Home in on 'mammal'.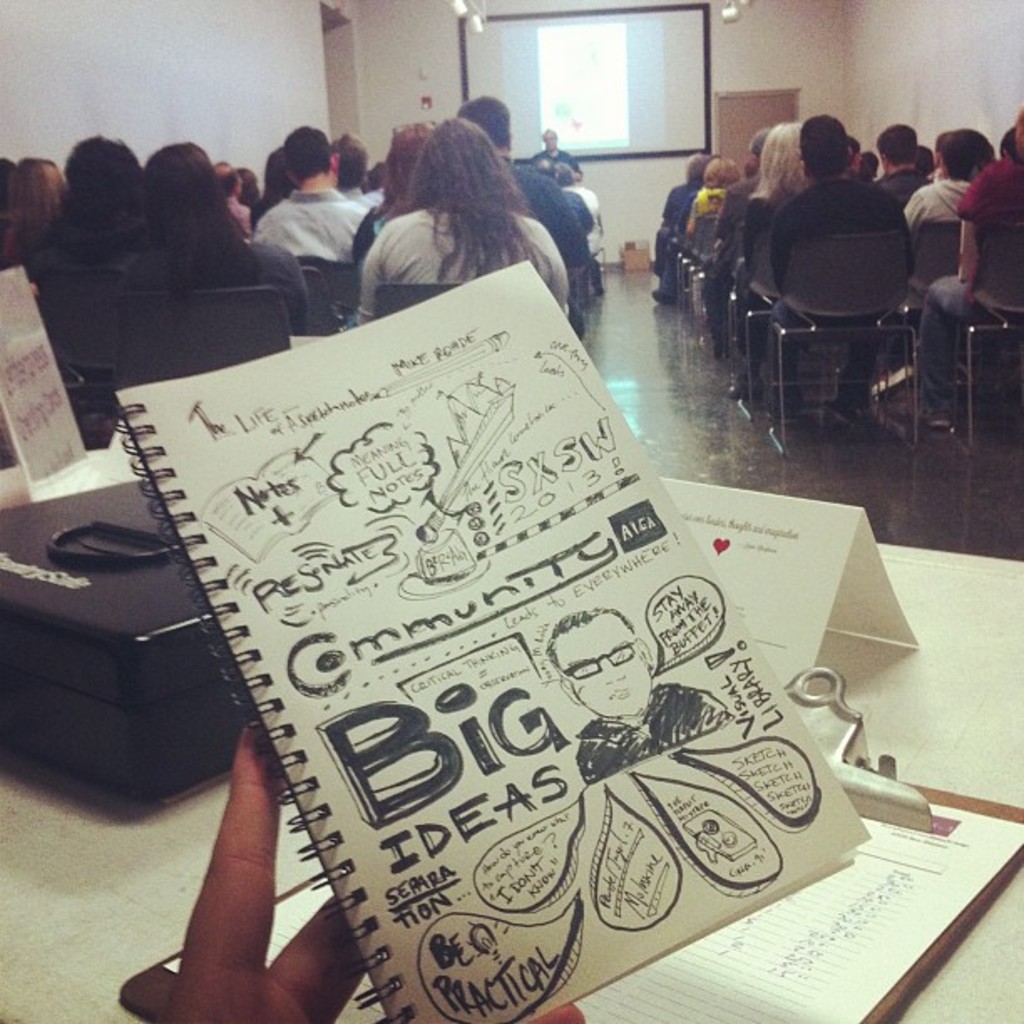
Homed in at Rect(248, 122, 370, 266).
